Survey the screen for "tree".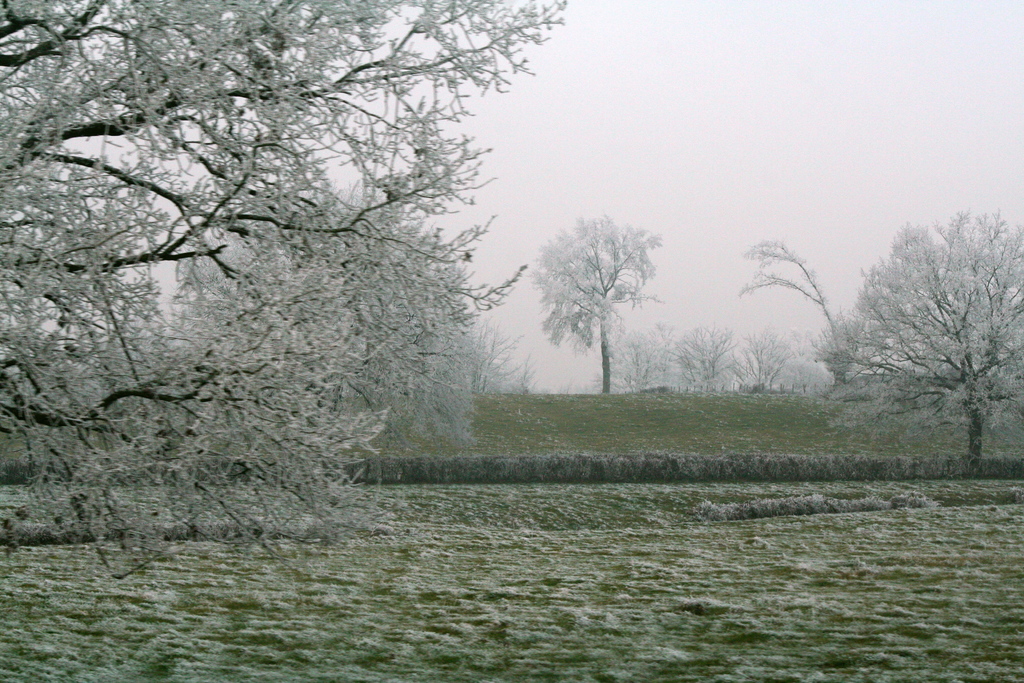
Survey found: crop(662, 330, 738, 394).
